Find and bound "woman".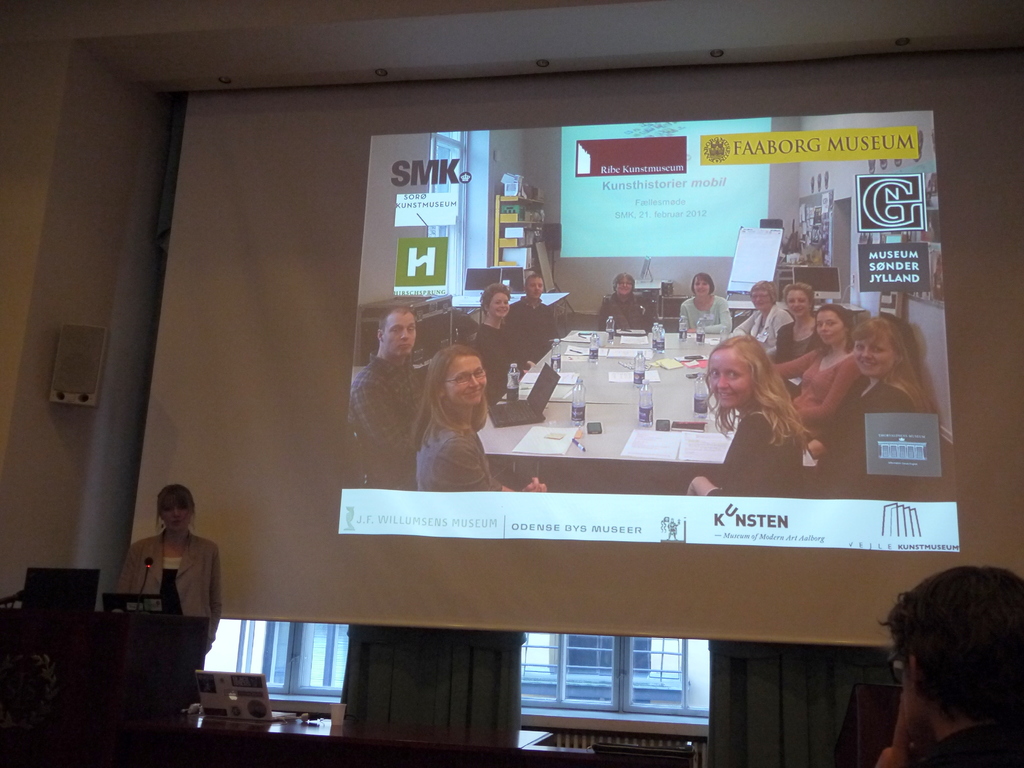
Bound: rect(478, 287, 530, 396).
